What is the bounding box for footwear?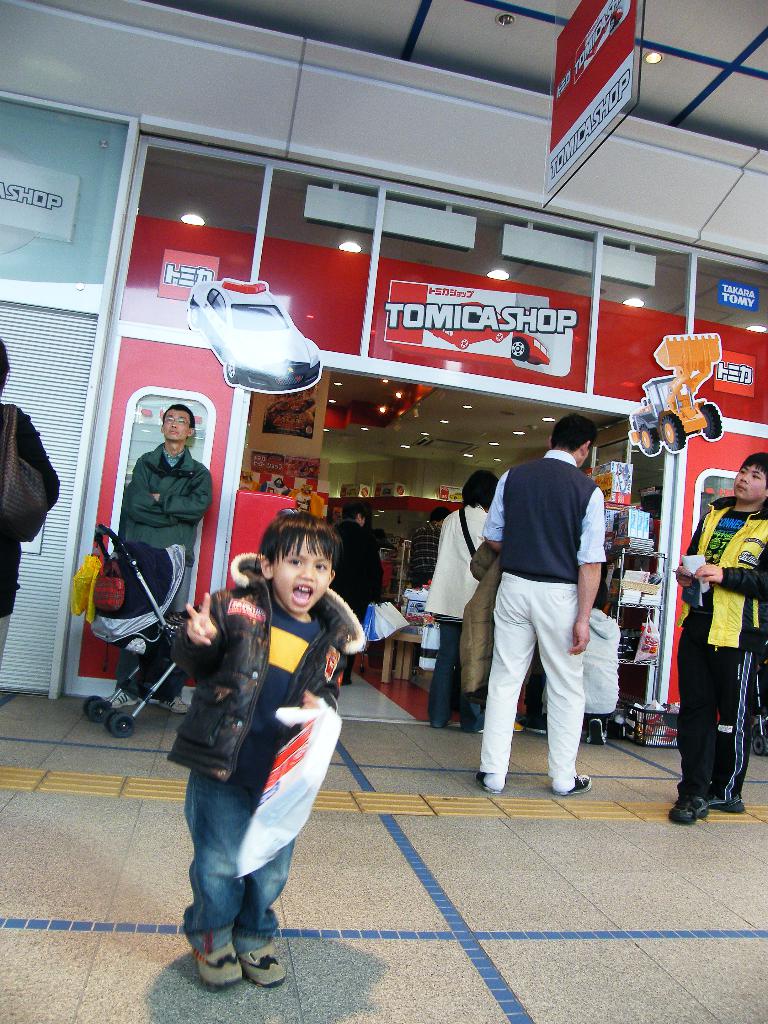
{"x1": 586, "y1": 715, "x2": 609, "y2": 751}.
